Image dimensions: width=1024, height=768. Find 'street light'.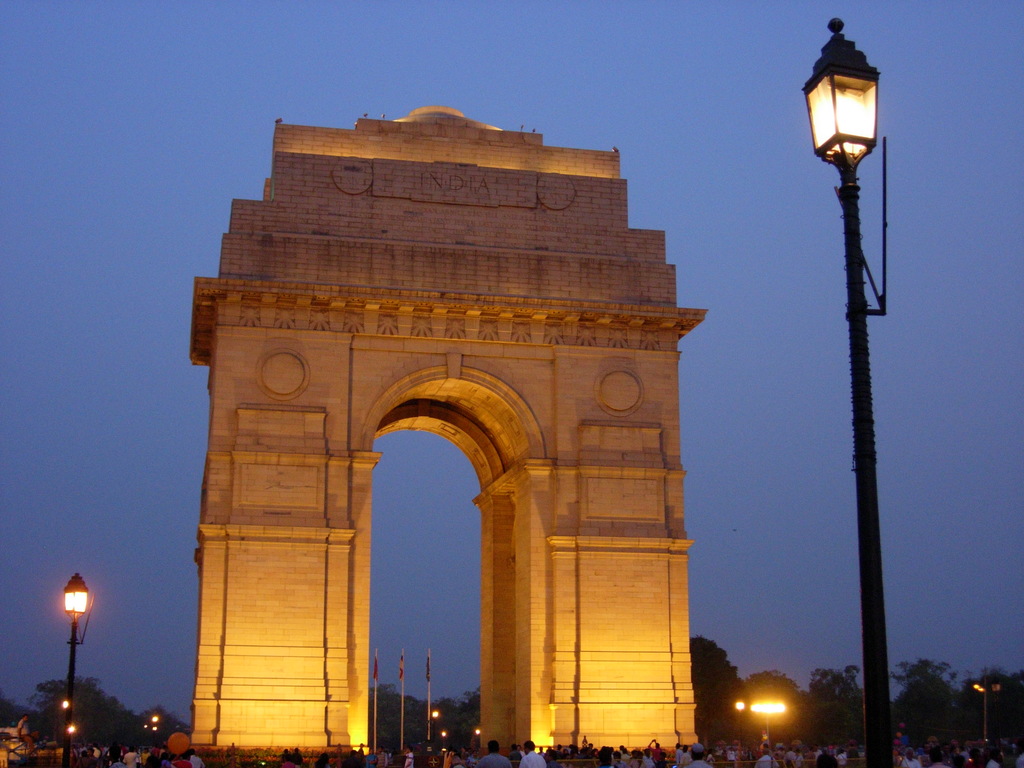
{"left": 774, "top": 8, "right": 912, "bottom": 765}.
